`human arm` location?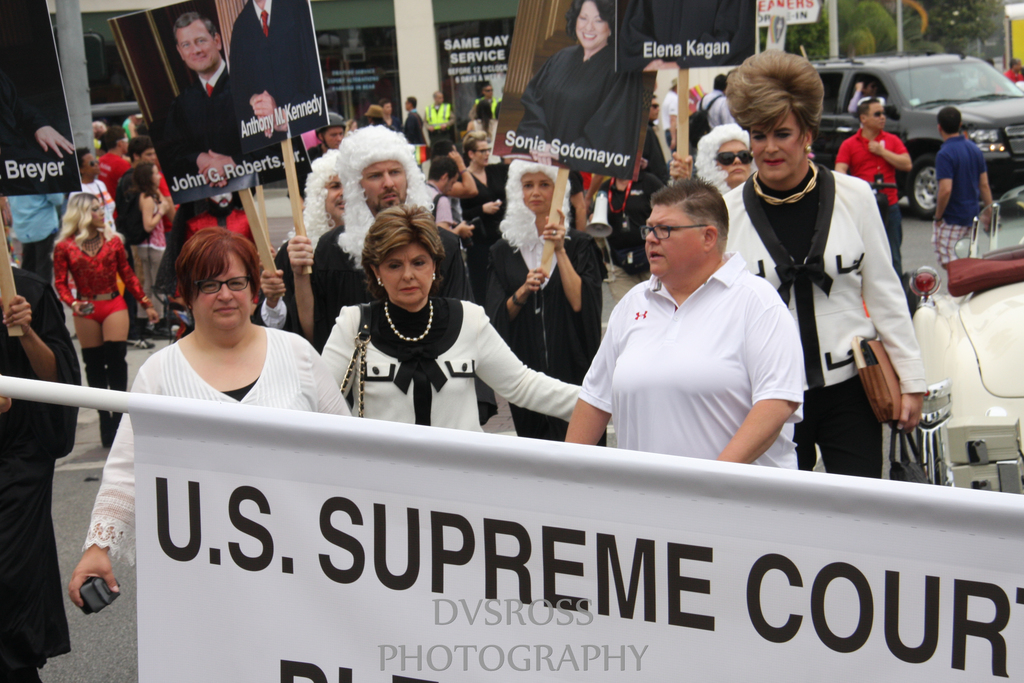
475,307,582,421
